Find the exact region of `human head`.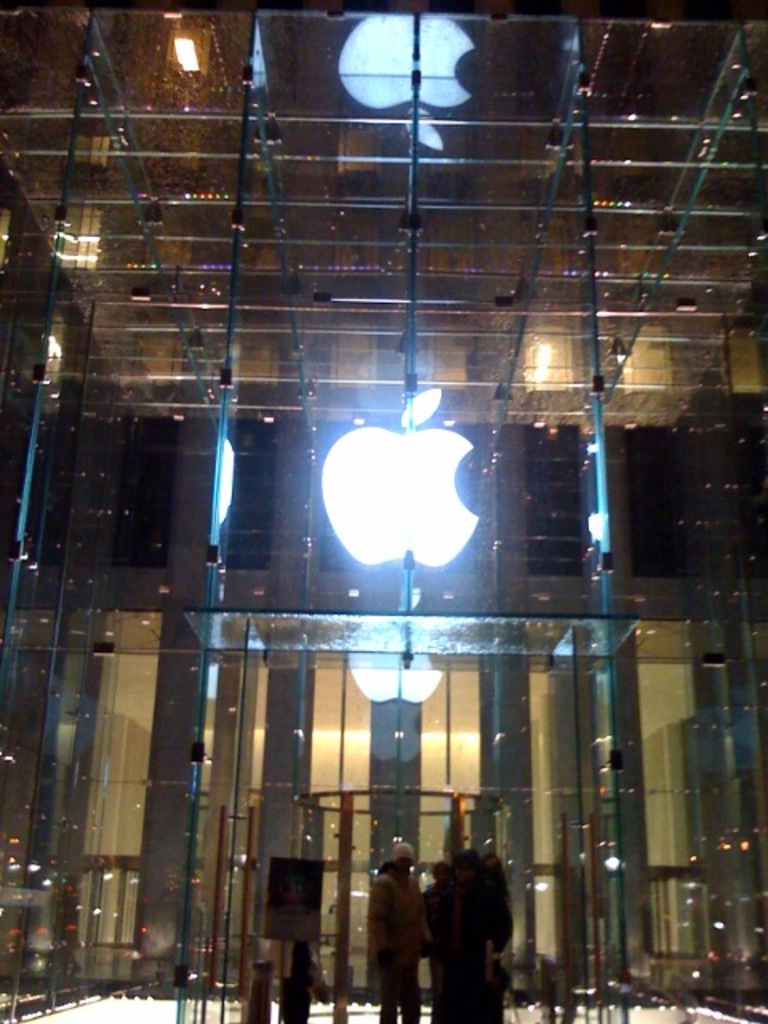
Exact region: detection(392, 843, 413, 872).
